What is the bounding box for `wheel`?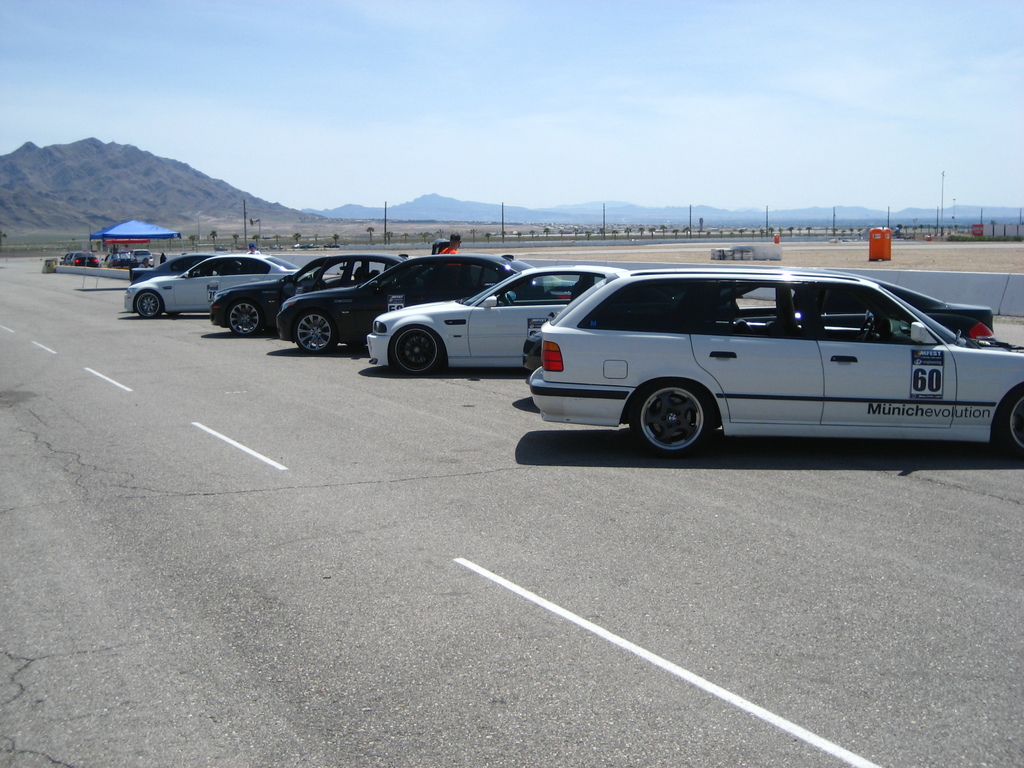
[394,277,402,291].
